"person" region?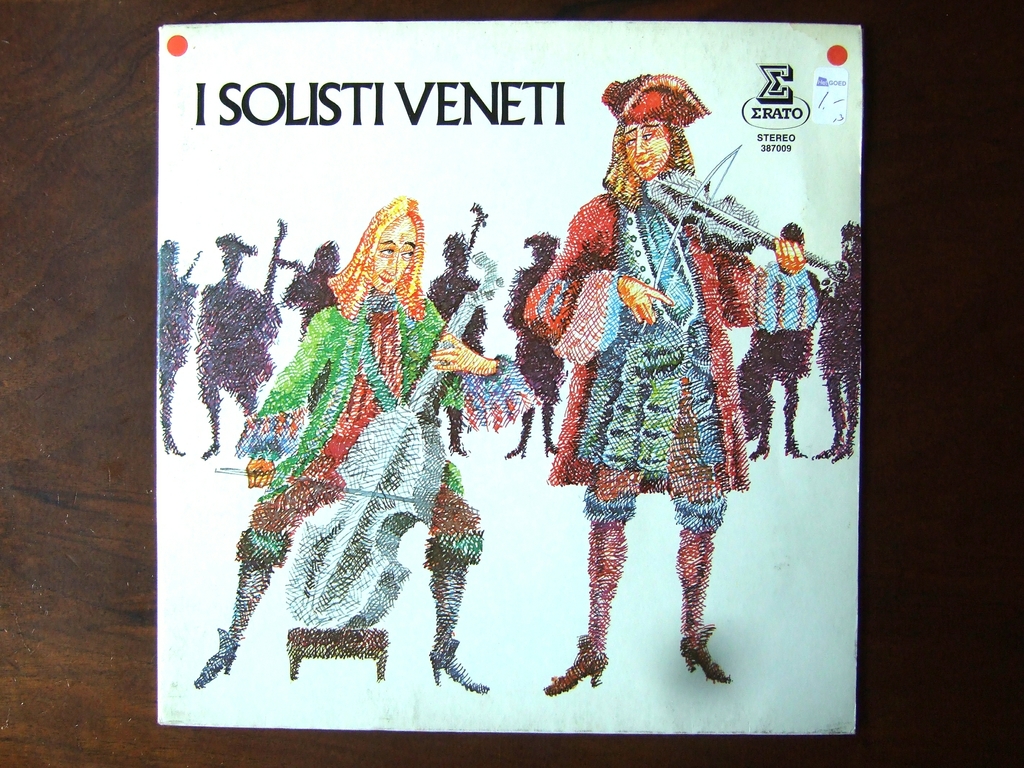
[x1=500, y1=228, x2=555, y2=459]
